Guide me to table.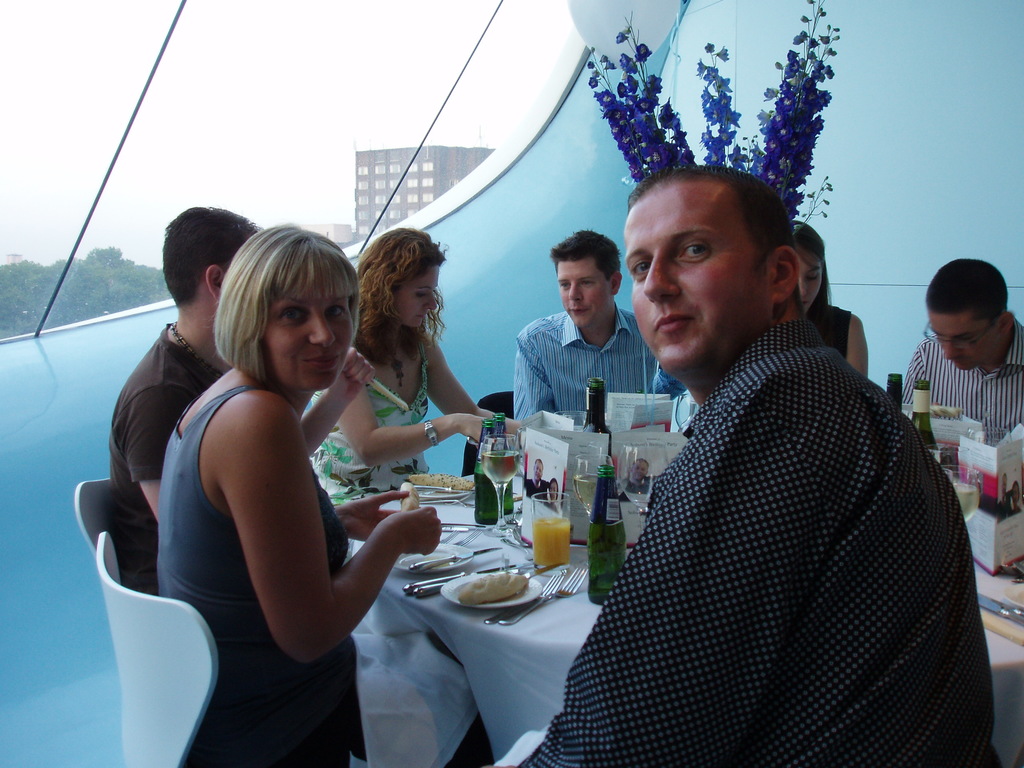
Guidance: box(346, 471, 1023, 763).
